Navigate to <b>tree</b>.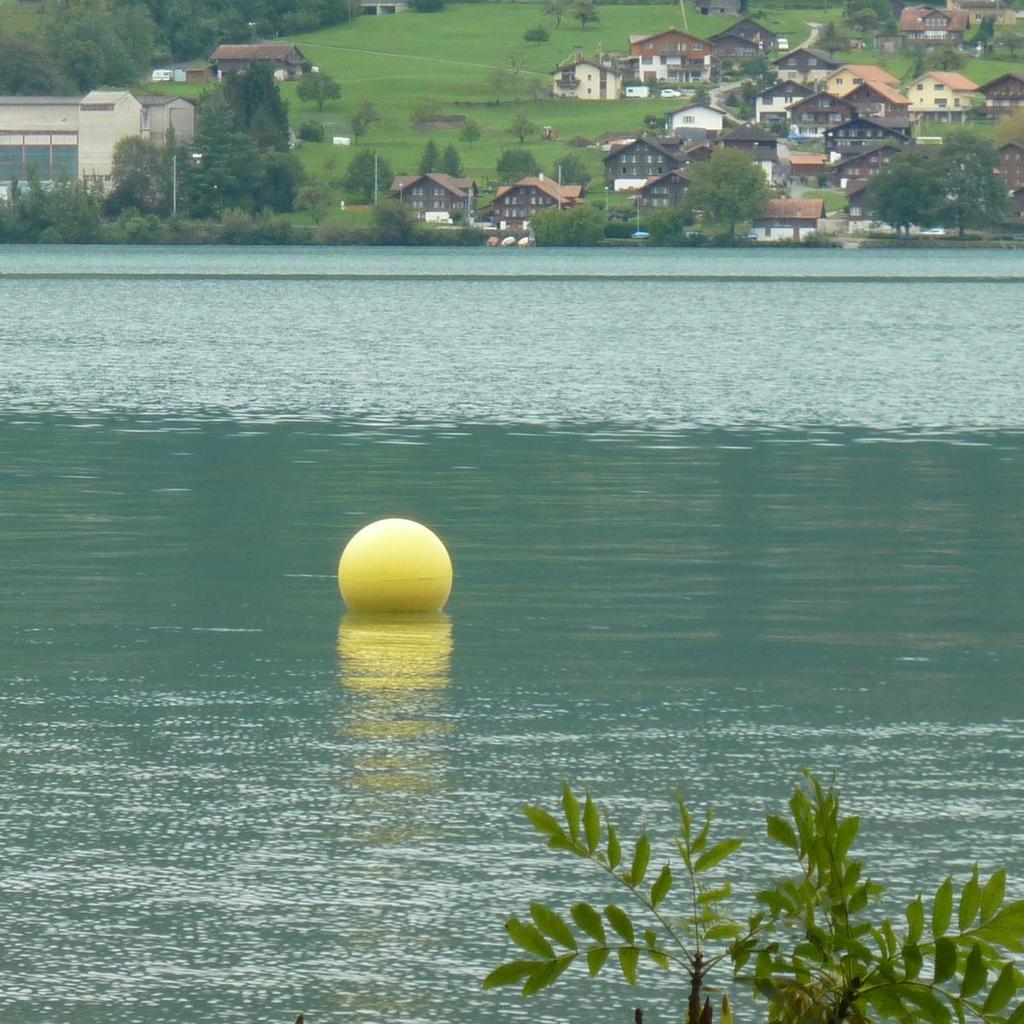
Navigation target: box(529, 201, 610, 243).
